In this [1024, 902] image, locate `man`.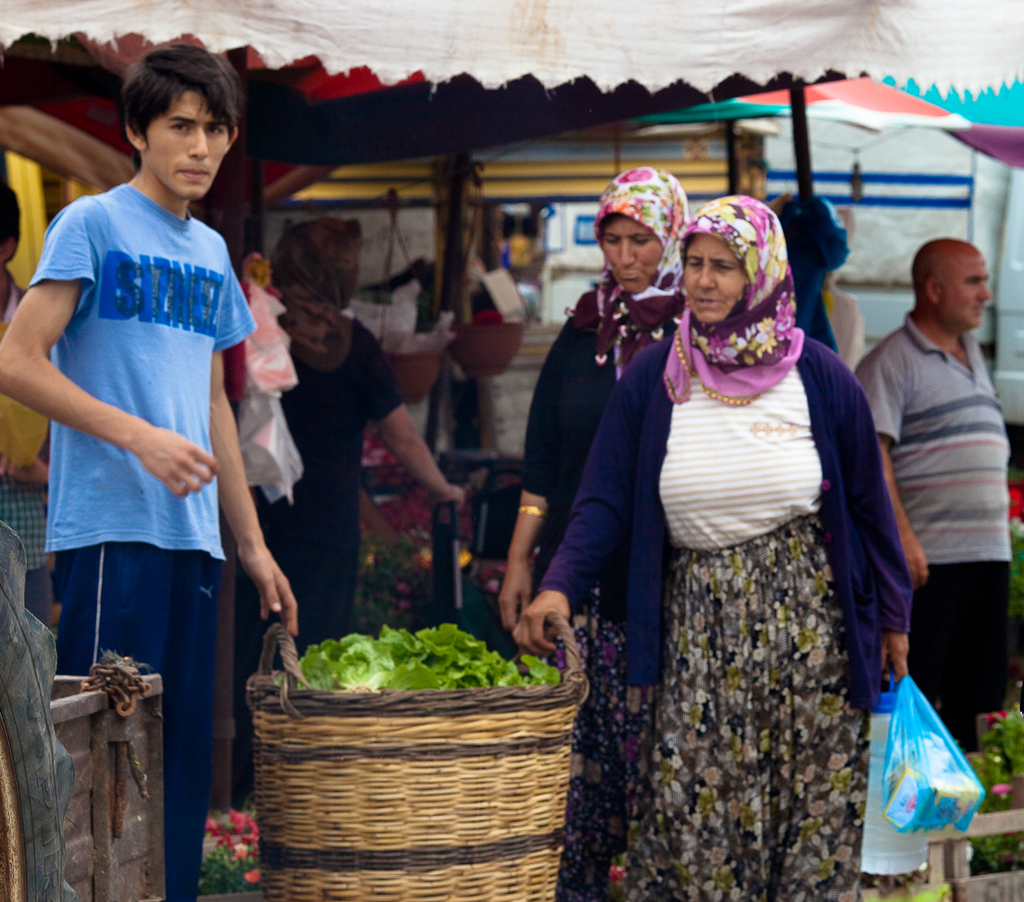
Bounding box: bbox(846, 232, 1015, 757).
